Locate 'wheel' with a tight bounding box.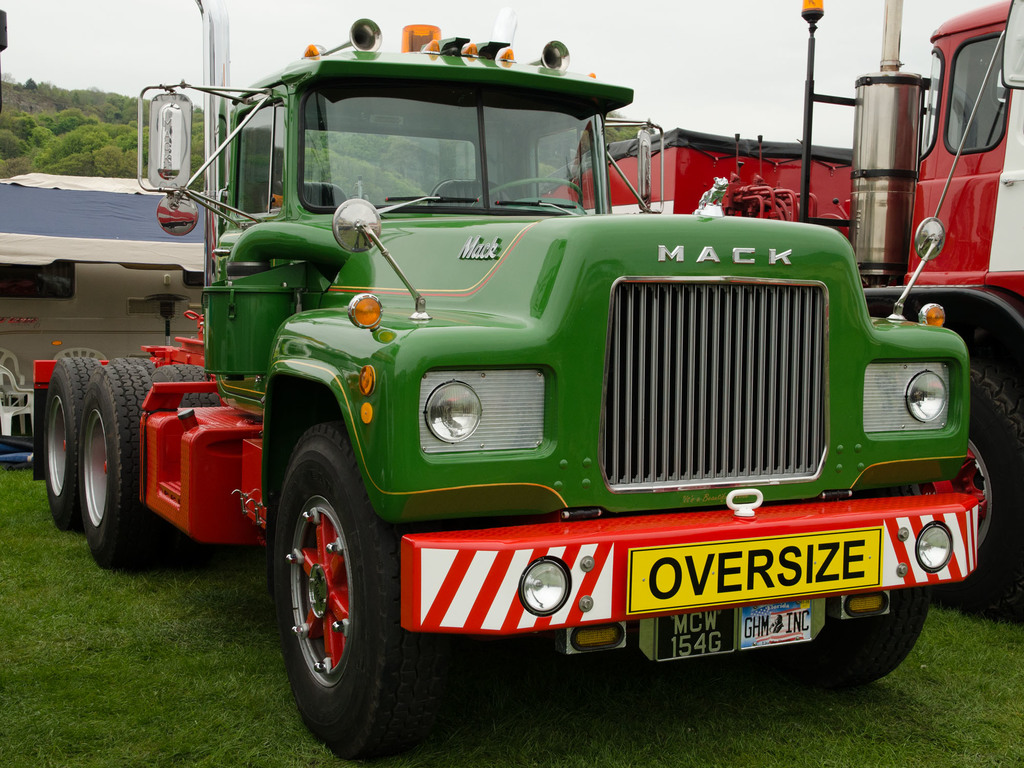
region(154, 365, 215, 403).
